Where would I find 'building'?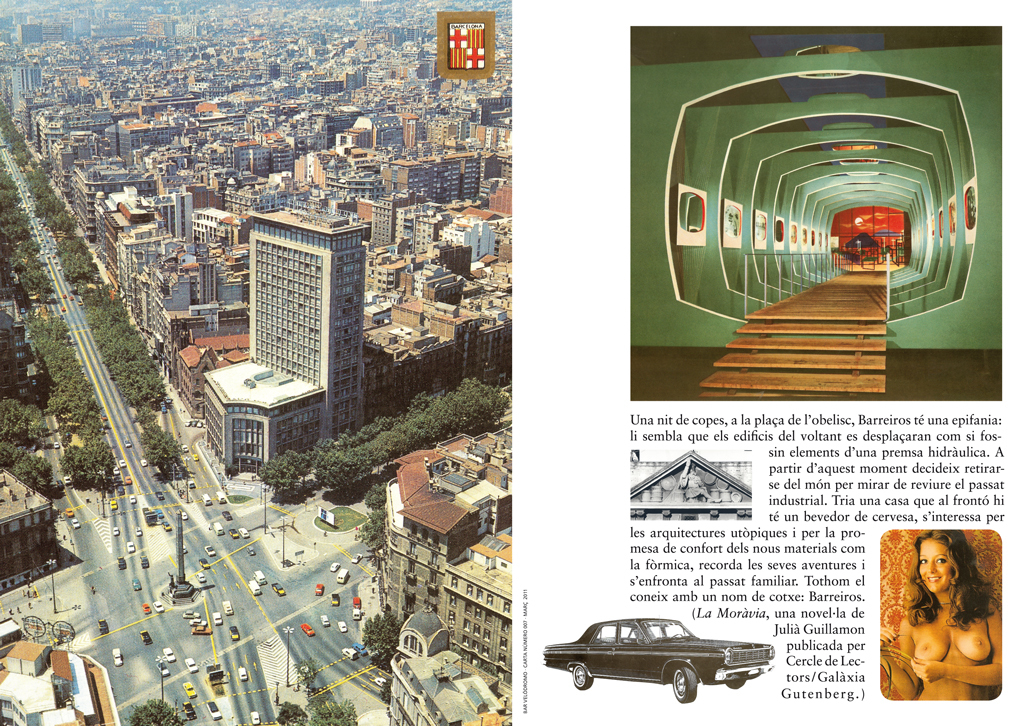
At locate(379, 416, 519, 668).
